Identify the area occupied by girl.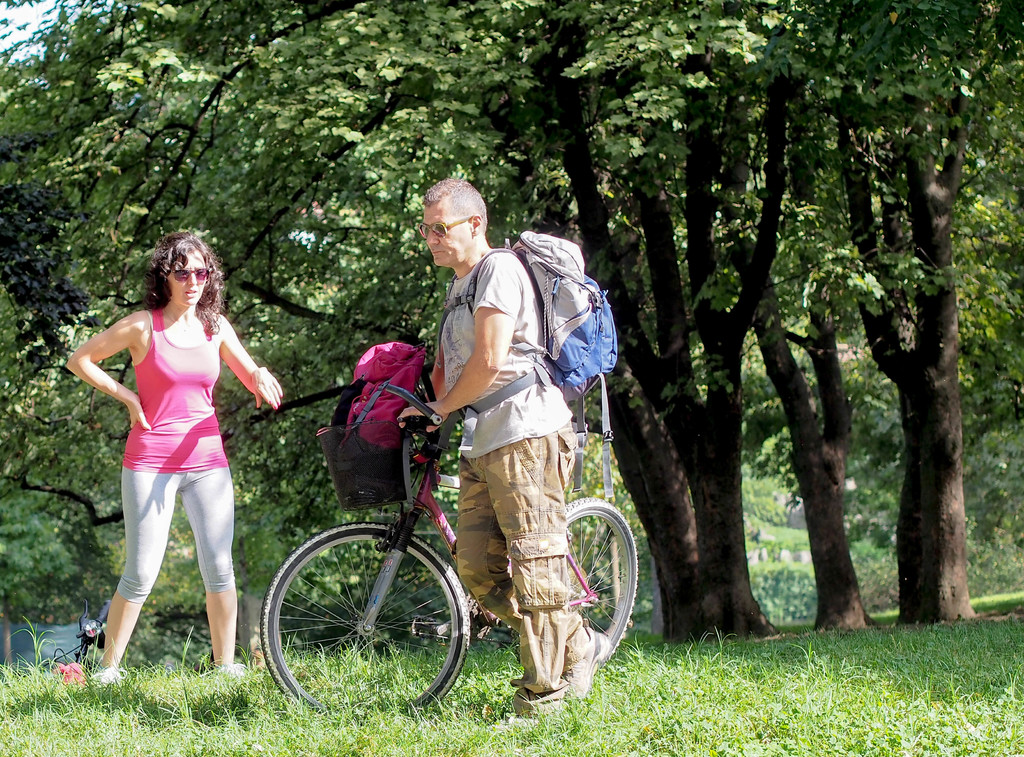
Area: bbox(66, 225, 289, 686).
